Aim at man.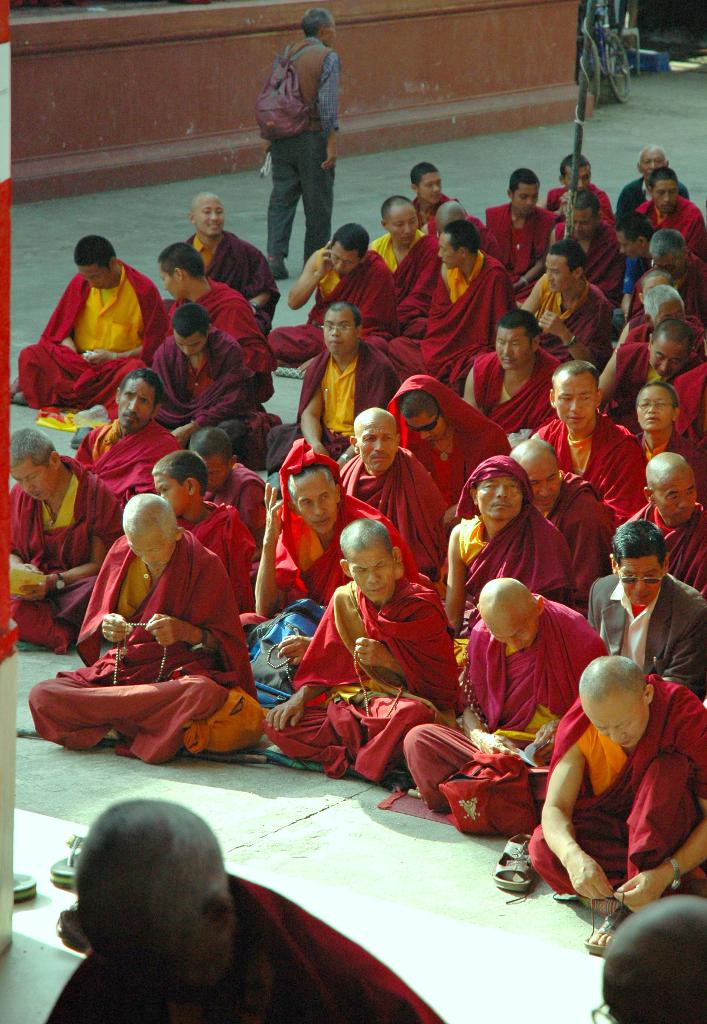
Aimed at (40, 790, 455, 1023).
